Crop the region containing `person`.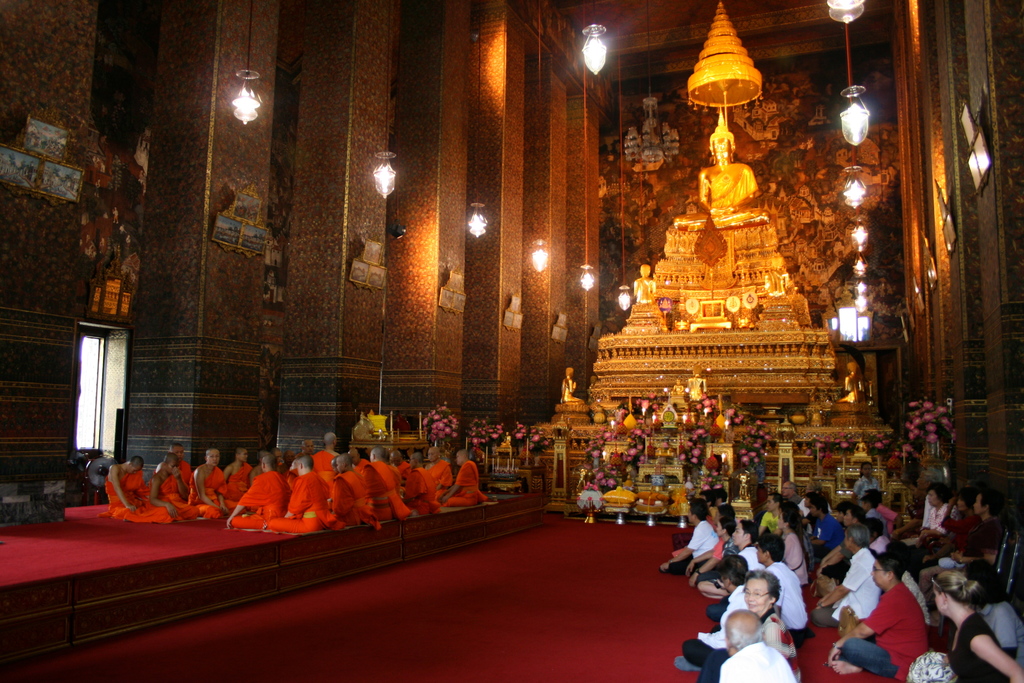
Crop region: (932,484,1007,575).
